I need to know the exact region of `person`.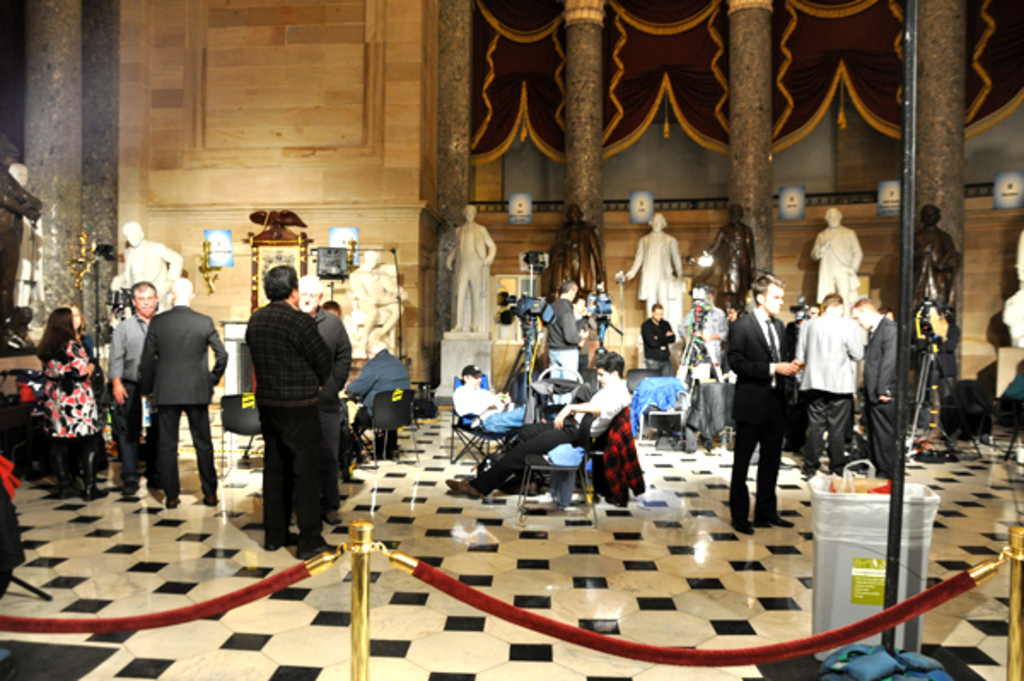
Region: [843, 290, 903, 476].
